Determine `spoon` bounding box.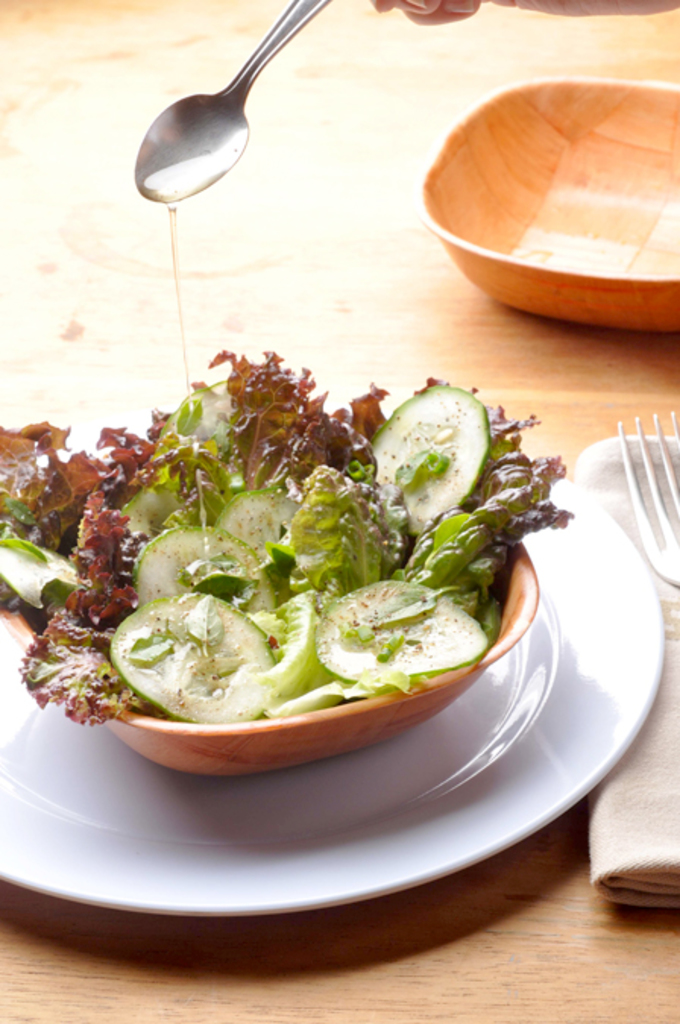
Determined: detection(131, 0, 331, 200).
